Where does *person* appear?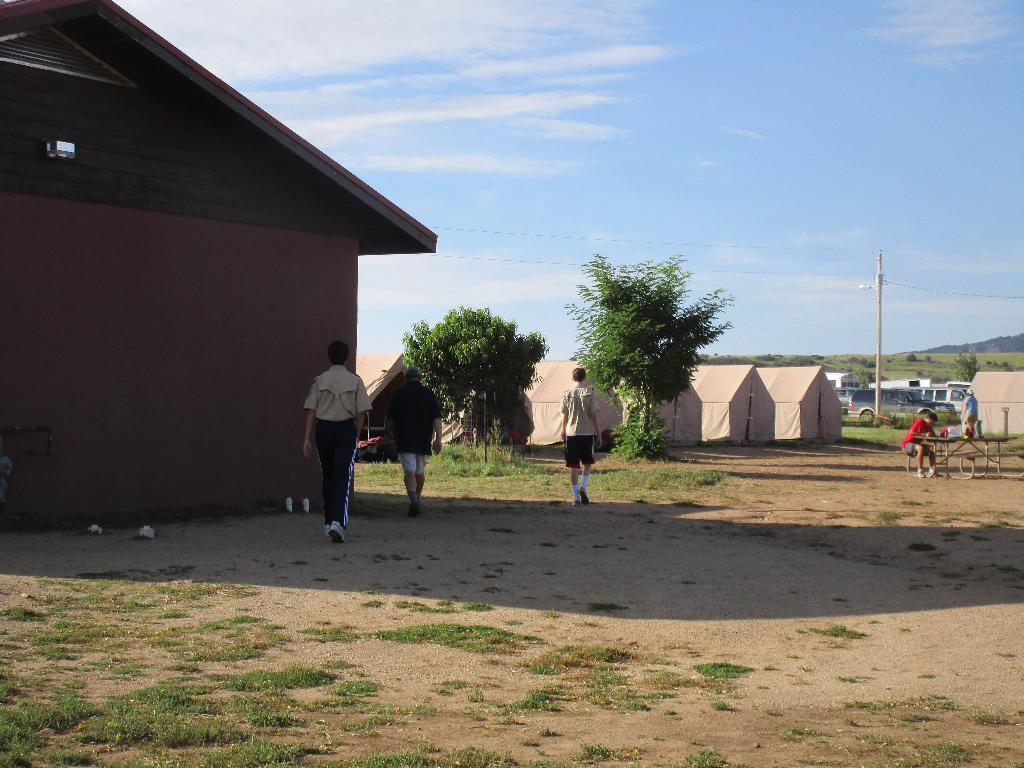
Appears at box=[387, 365, 448, 516].
